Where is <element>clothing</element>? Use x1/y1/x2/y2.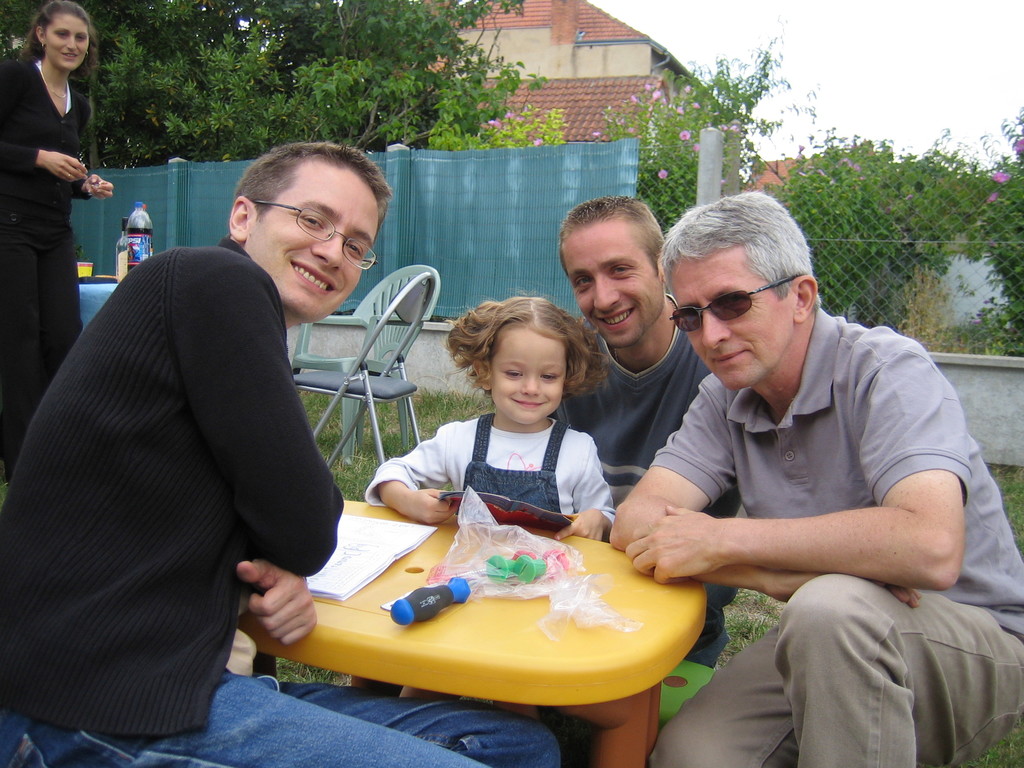
0/234/562/767.
